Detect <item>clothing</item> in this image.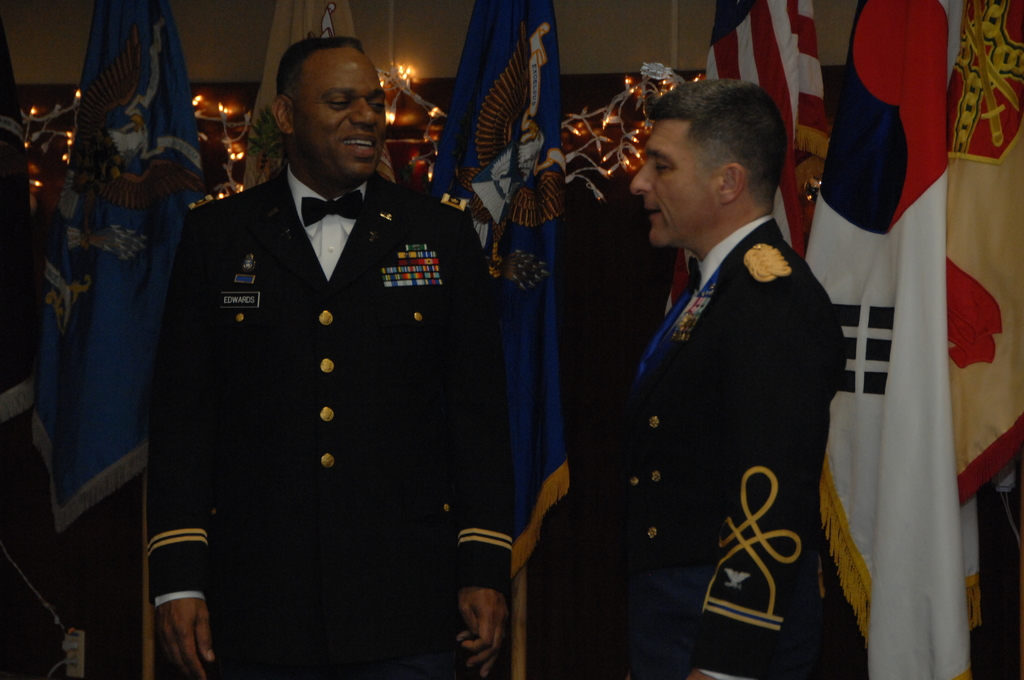
Detection: 133,161,510,679.
